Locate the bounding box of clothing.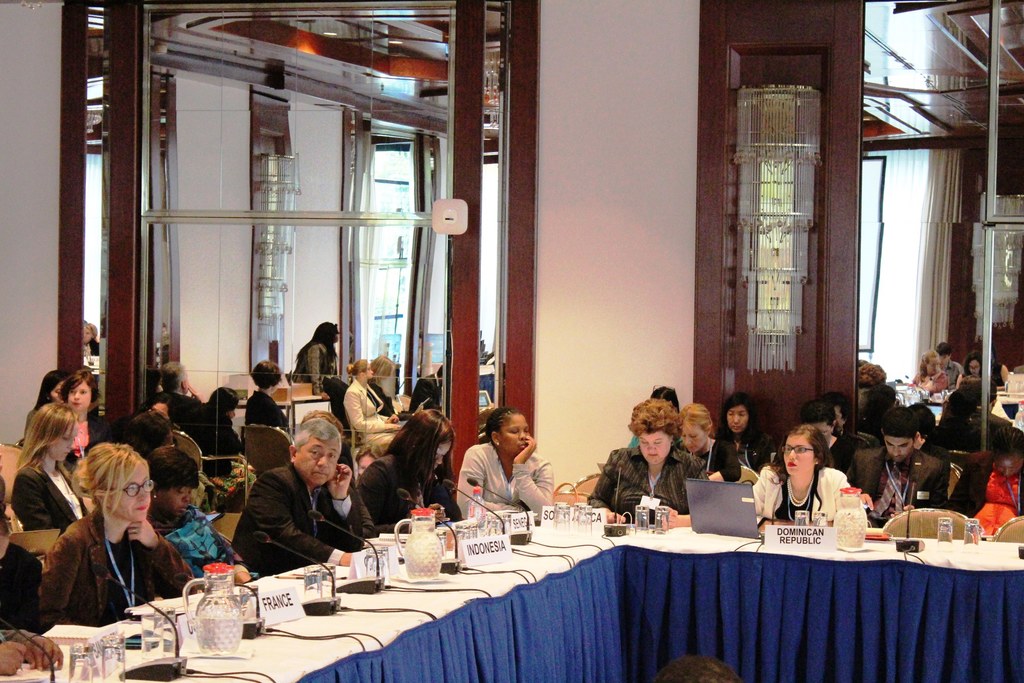
Bounding box: (left=588, top=446, right=710, bottom=514).
